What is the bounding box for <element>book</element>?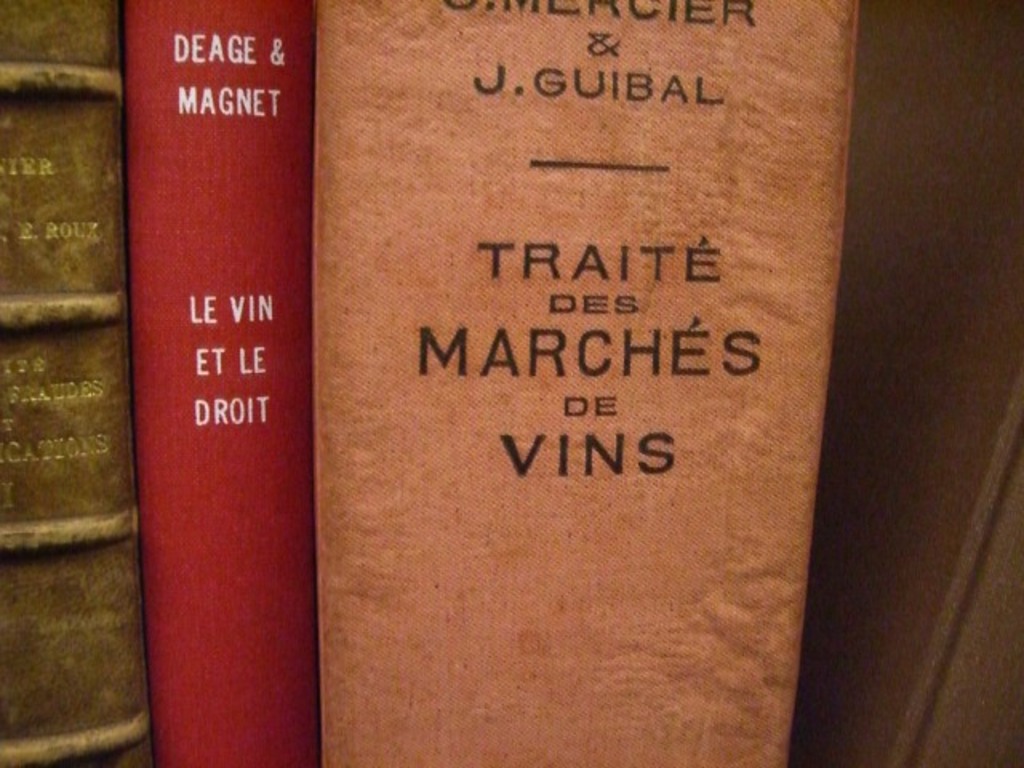
locate(120, 0, 320, 766).
